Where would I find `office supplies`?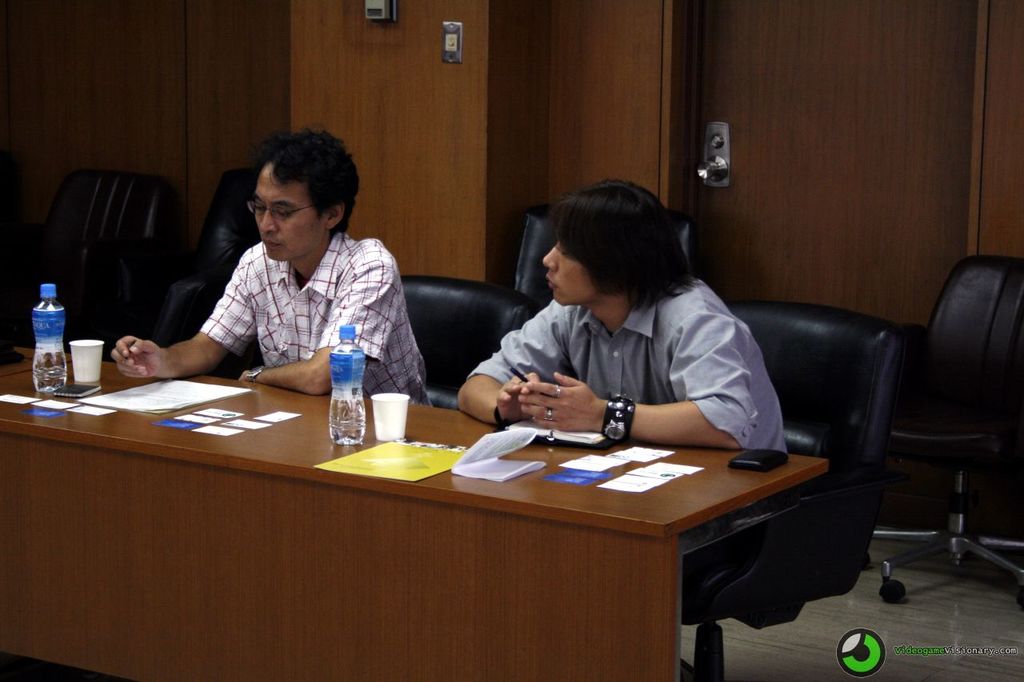
At <region>36, 279, 69, 390</region>.
